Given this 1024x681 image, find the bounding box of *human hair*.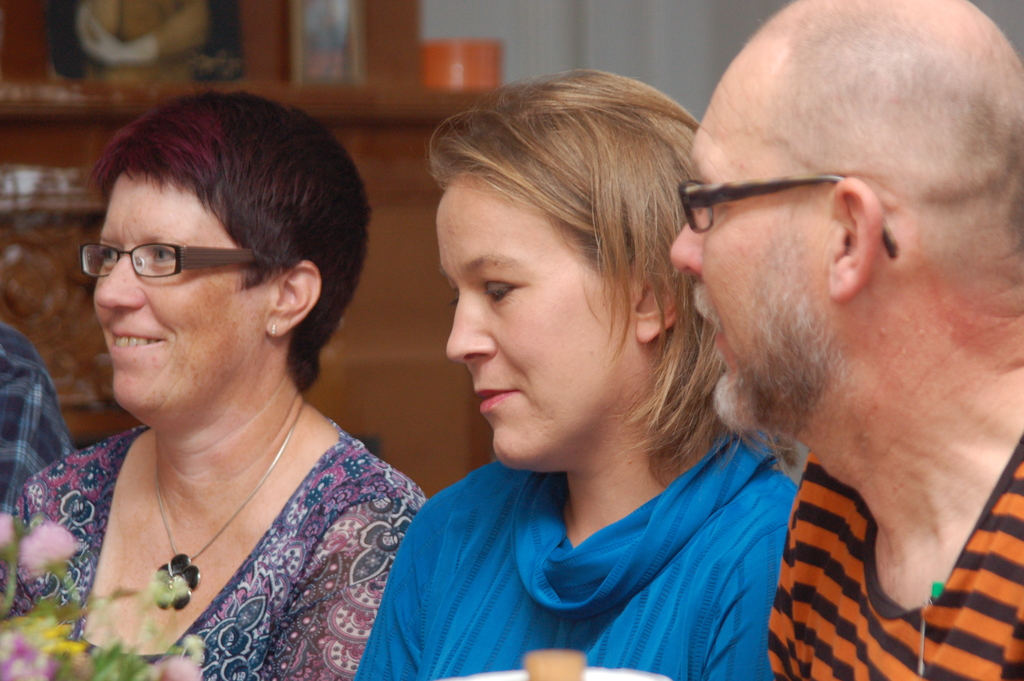
429 63 808 492.
